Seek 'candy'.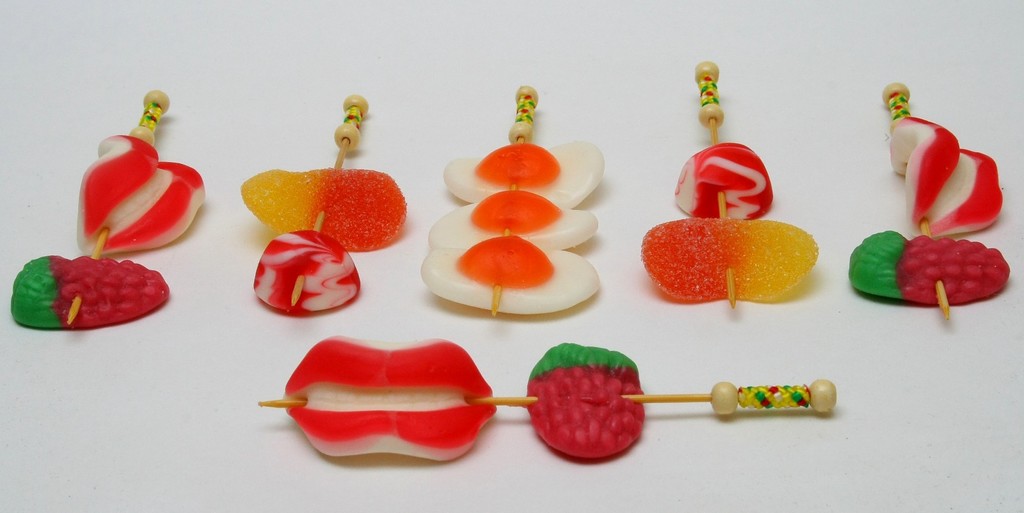
(283, 336, 495, 460).
